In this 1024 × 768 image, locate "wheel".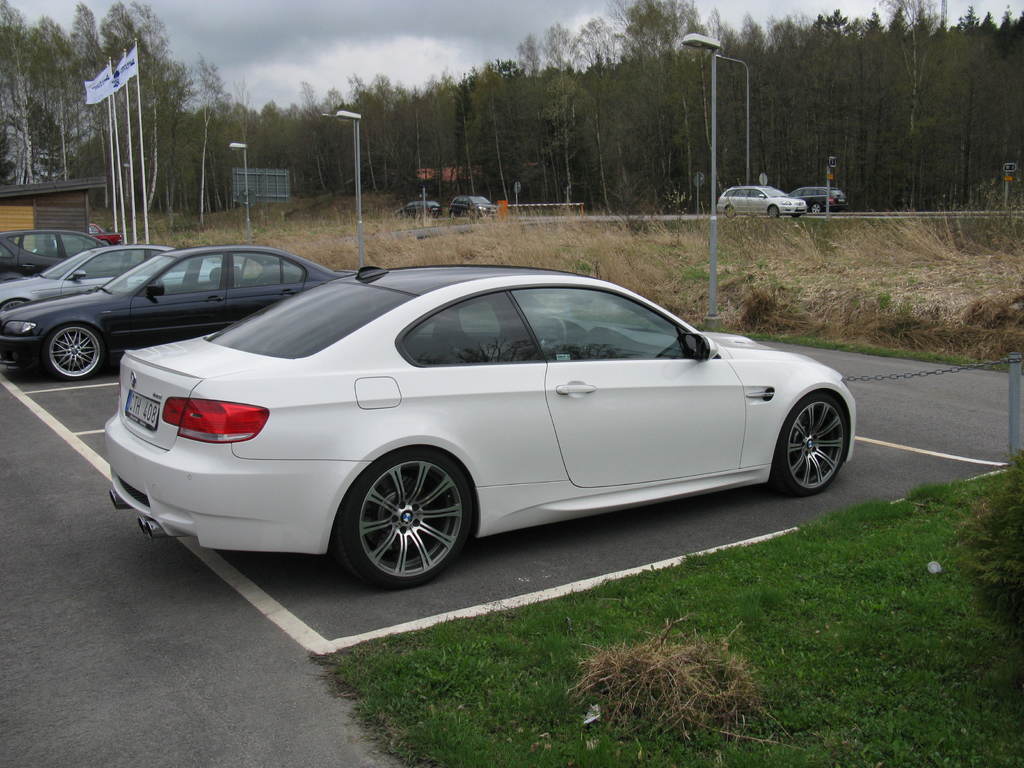
Bounding box: [334, 450, 485, 589].
